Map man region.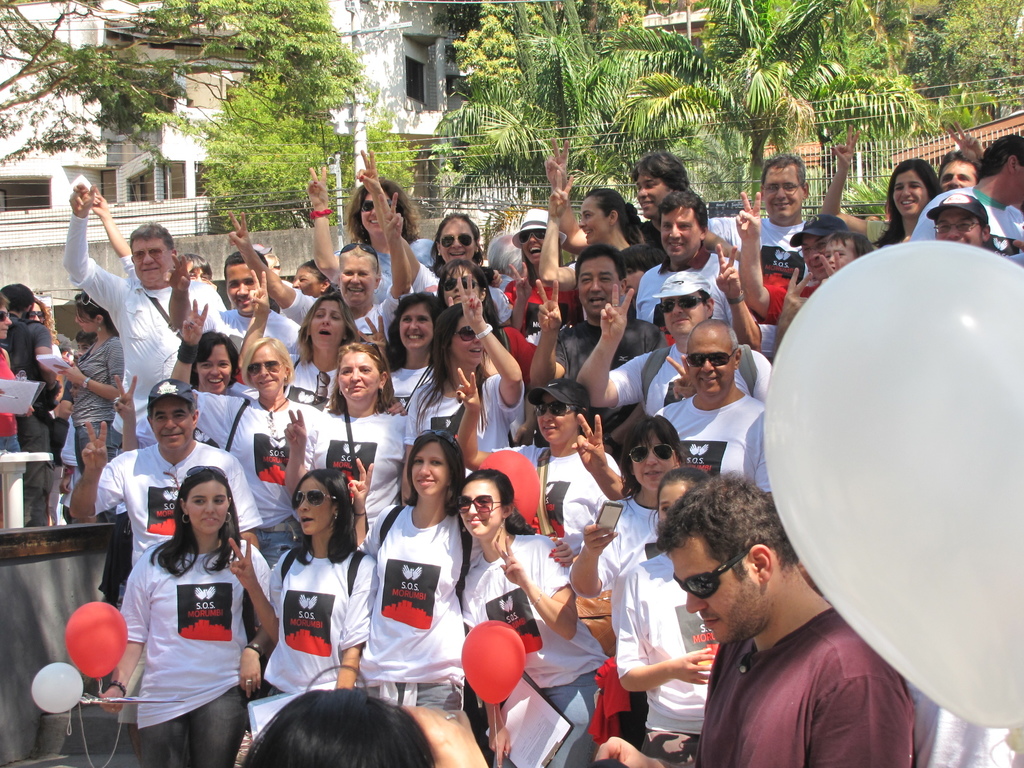
Mapped to bbox=(65, 376, 271, 583).
